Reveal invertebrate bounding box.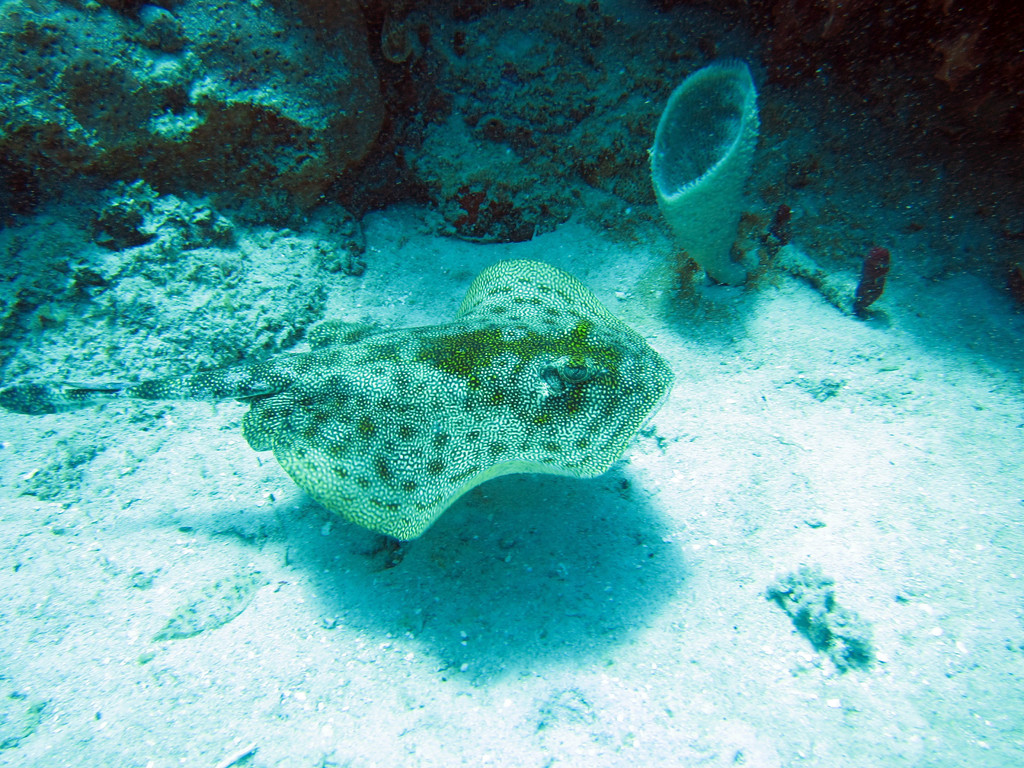
Revealed: {"left": 645, "top": 47, "right": 762, "bottom": 285}.
